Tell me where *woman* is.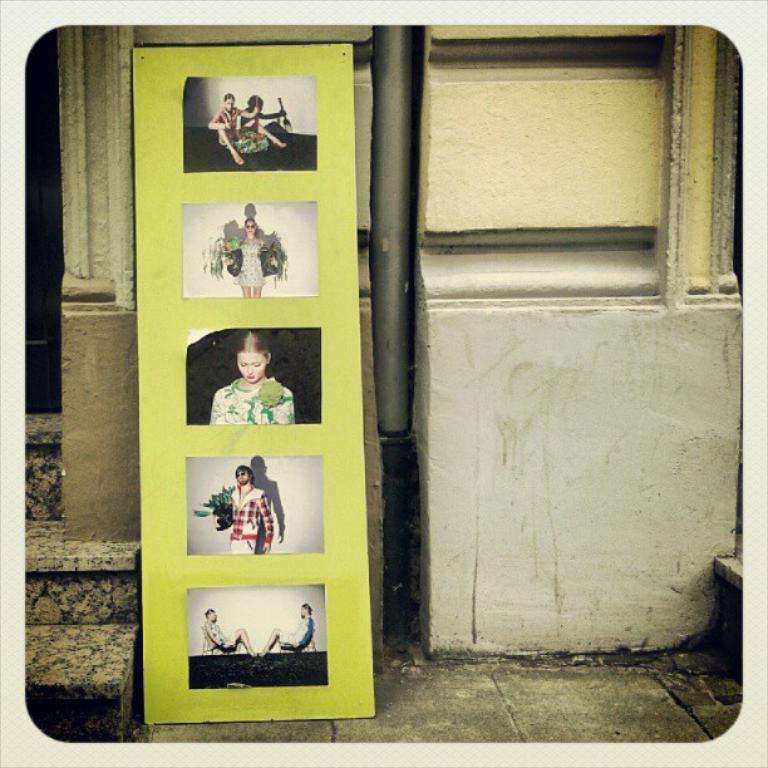
*woman* is at 222/217/277/295.
